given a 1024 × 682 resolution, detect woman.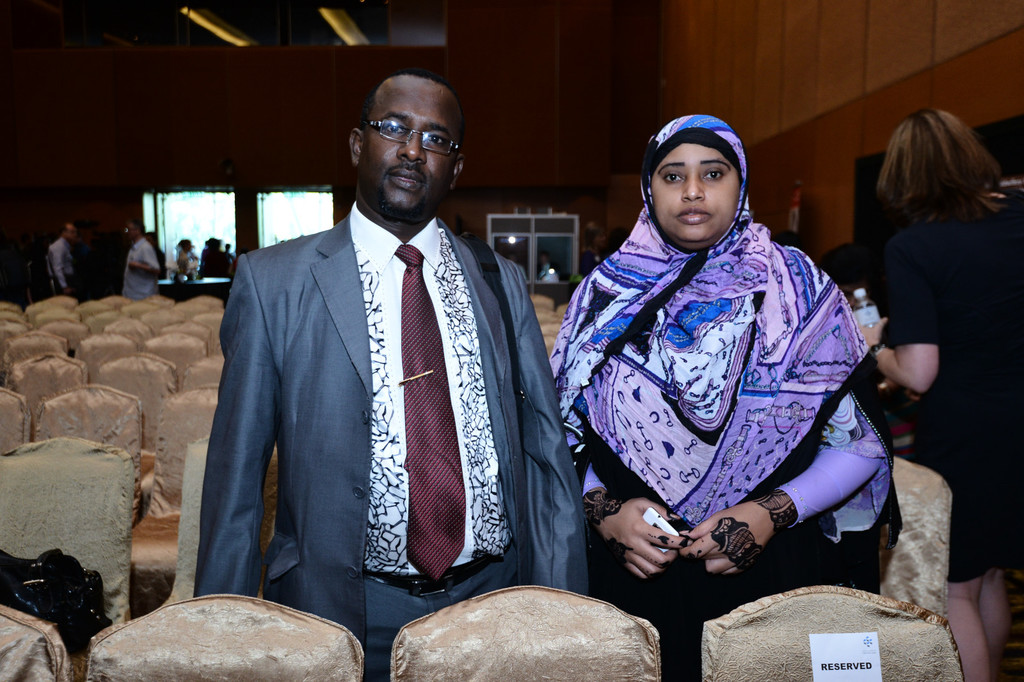
BBox(547, 100, 899, 633).
